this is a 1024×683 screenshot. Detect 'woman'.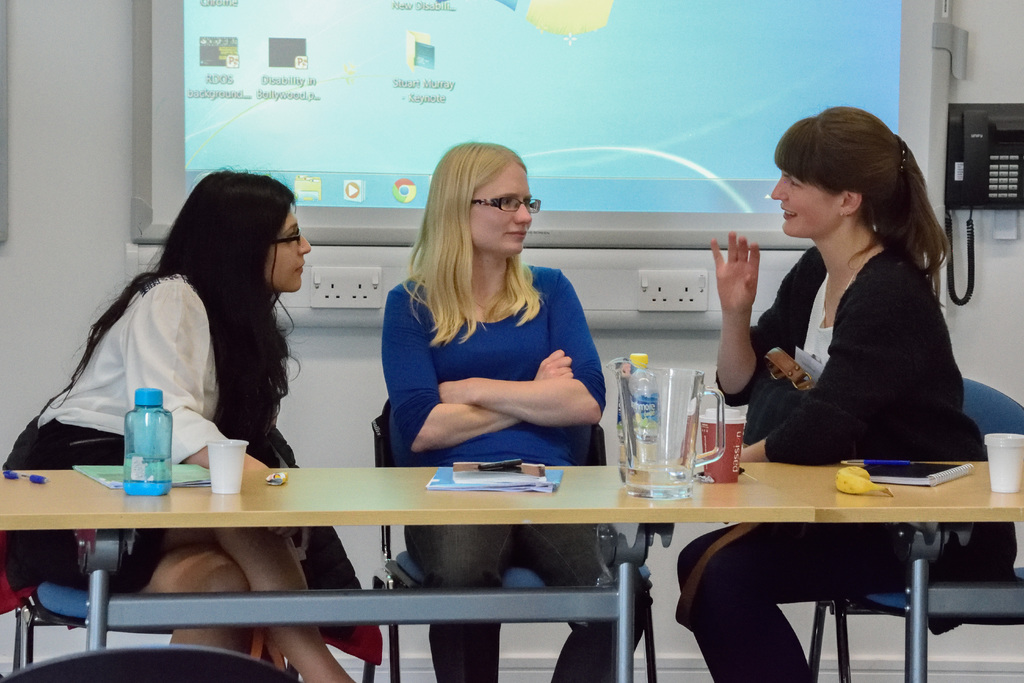
left=379, top=131, right=612, bottom=682.
